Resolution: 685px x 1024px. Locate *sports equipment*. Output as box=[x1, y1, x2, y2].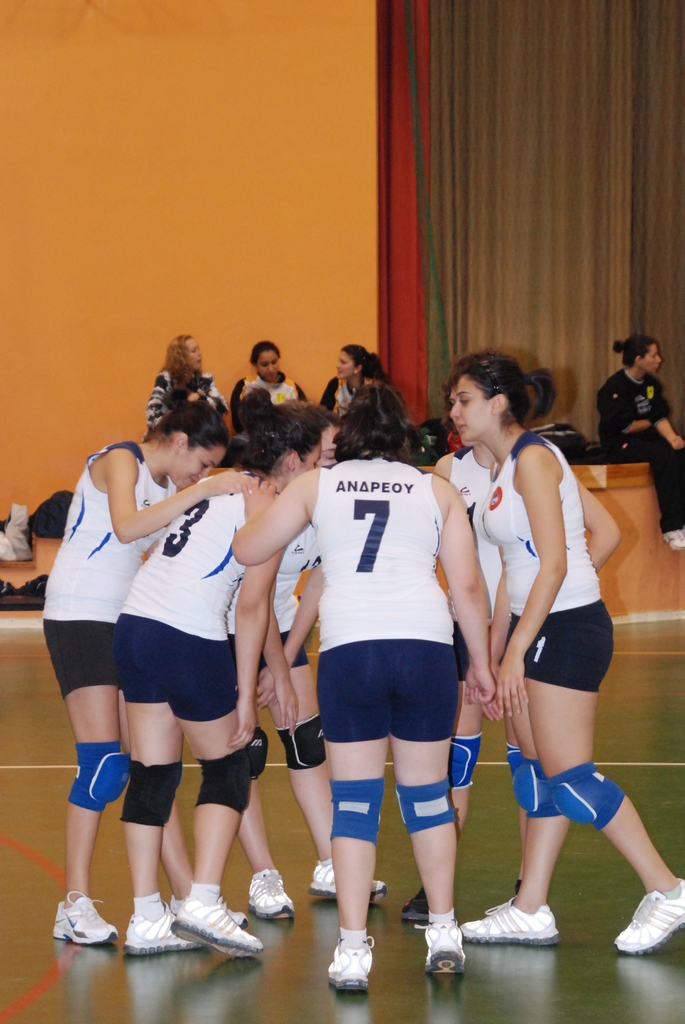
box=[248, 729, 276, 781].
